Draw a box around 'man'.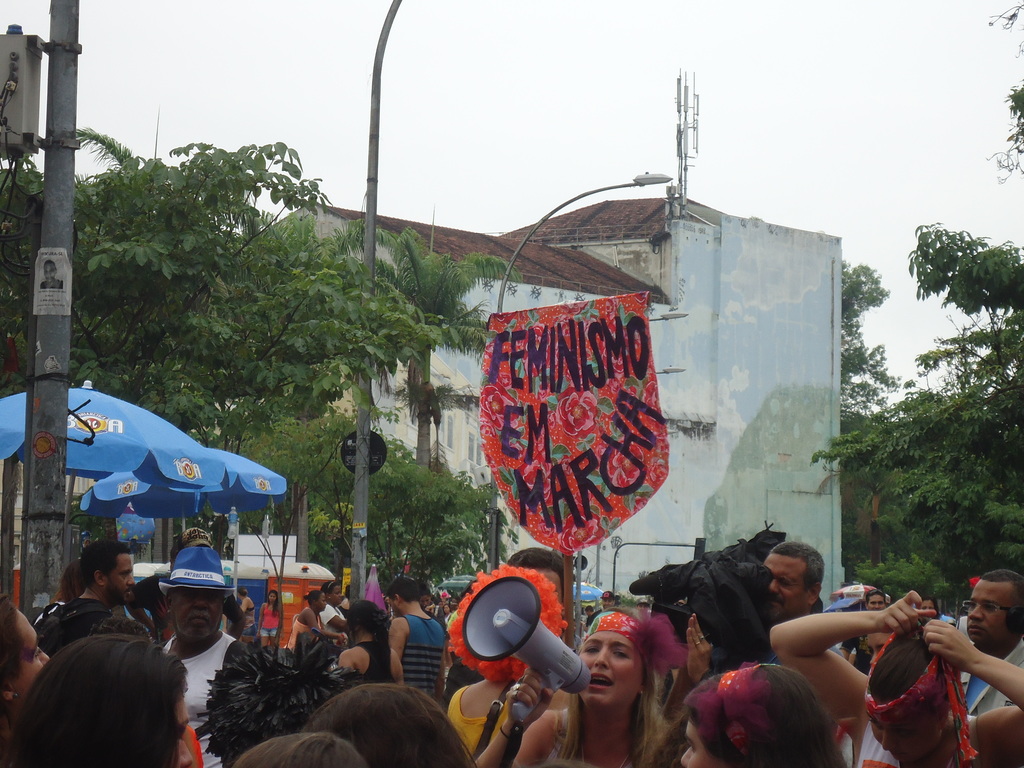
[x1=840, y1=588, x2=889, y2=674].
